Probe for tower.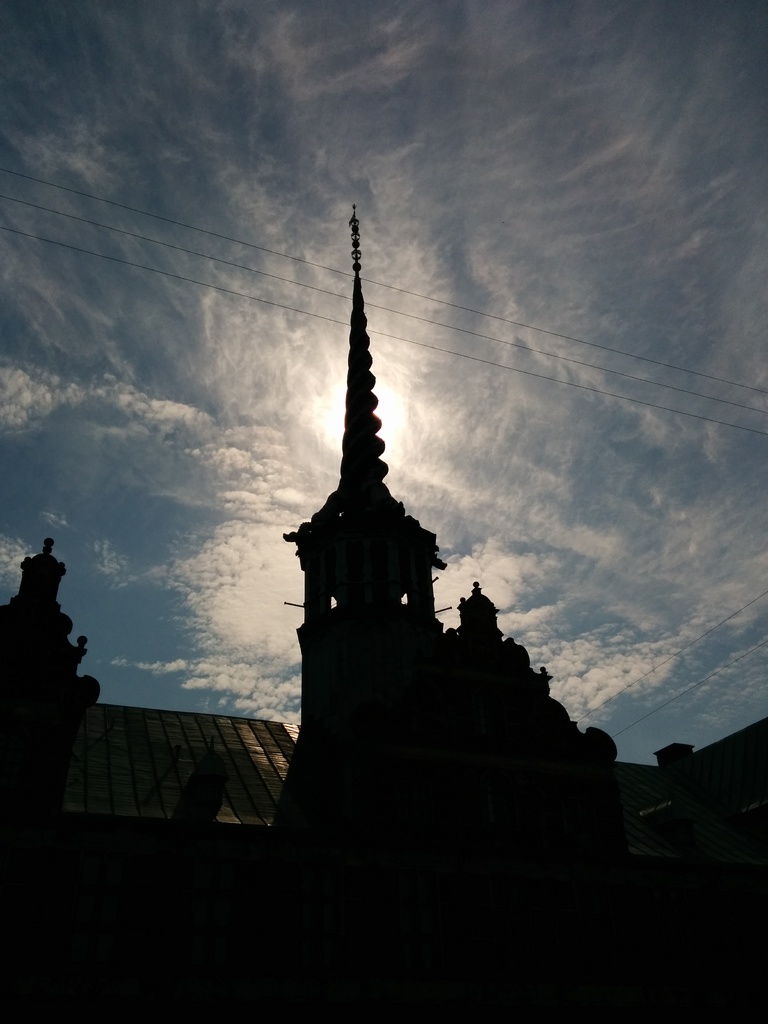
Probe result: [265,170,472,733].
